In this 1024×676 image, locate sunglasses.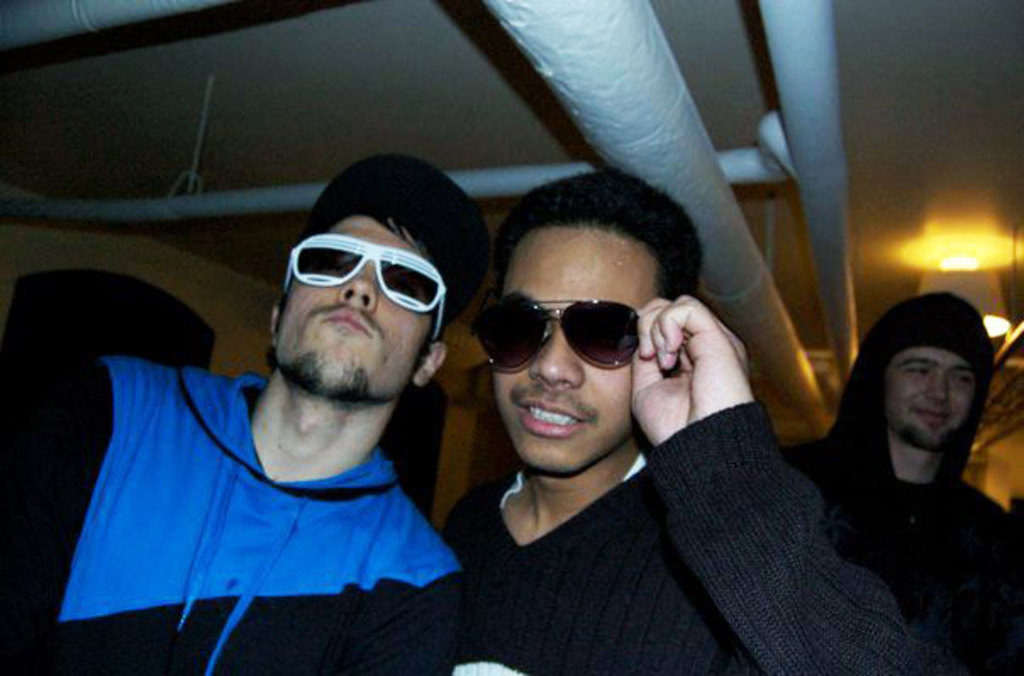
Bounding box: crop(283, 234, 454, 341).
